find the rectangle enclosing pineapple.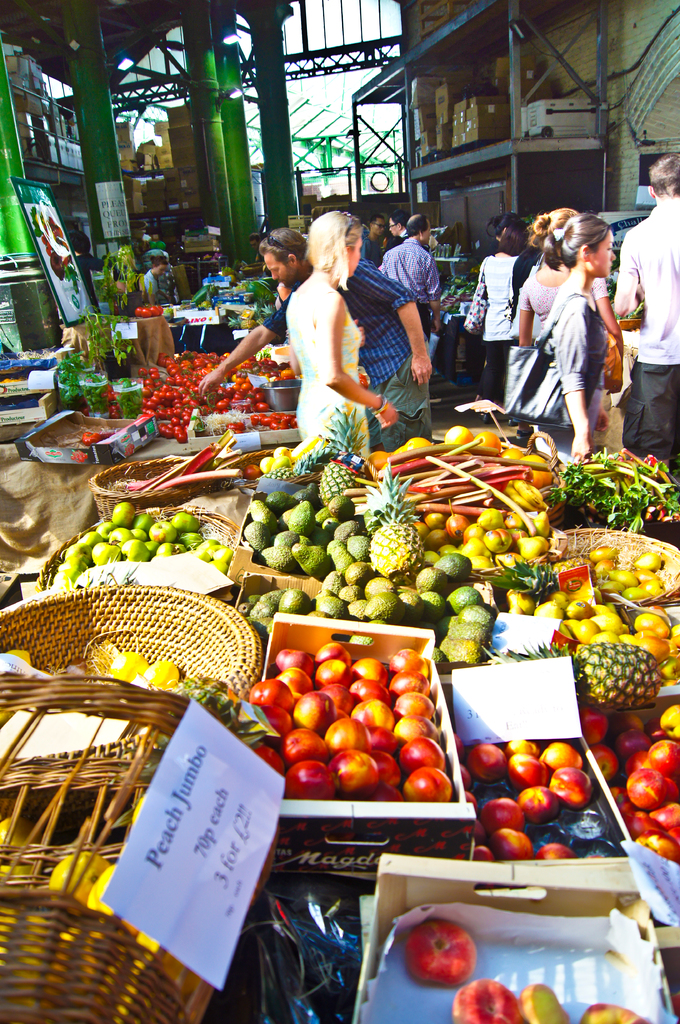
(left=365, top=464, right=425, bottom=579).
